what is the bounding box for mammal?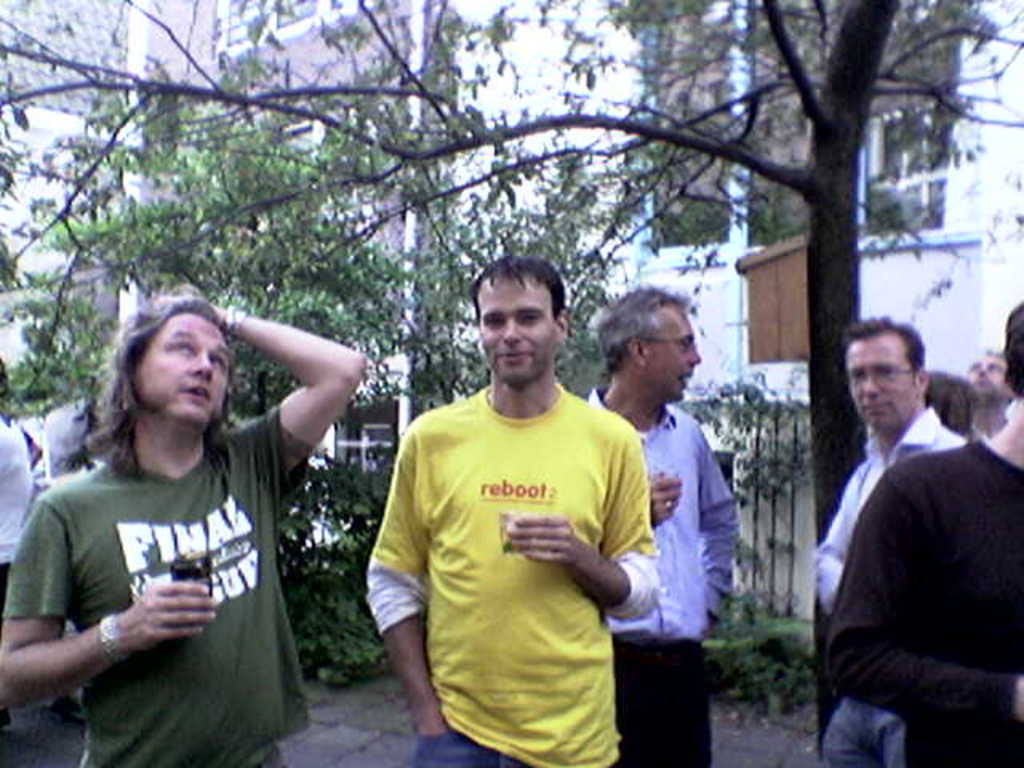
x1=810 y1=310 x2=966 y2=766.
